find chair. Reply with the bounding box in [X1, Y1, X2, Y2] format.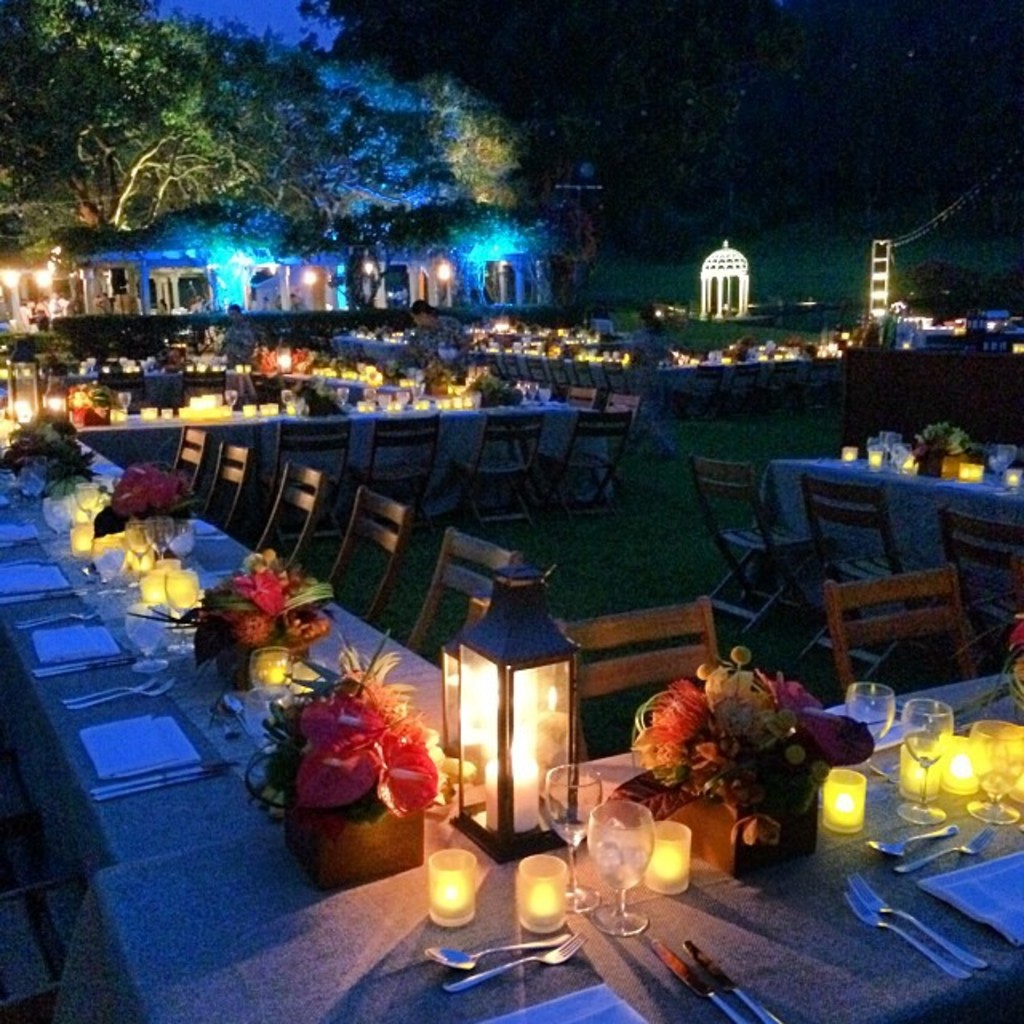
[403, 522, 522, 670].
